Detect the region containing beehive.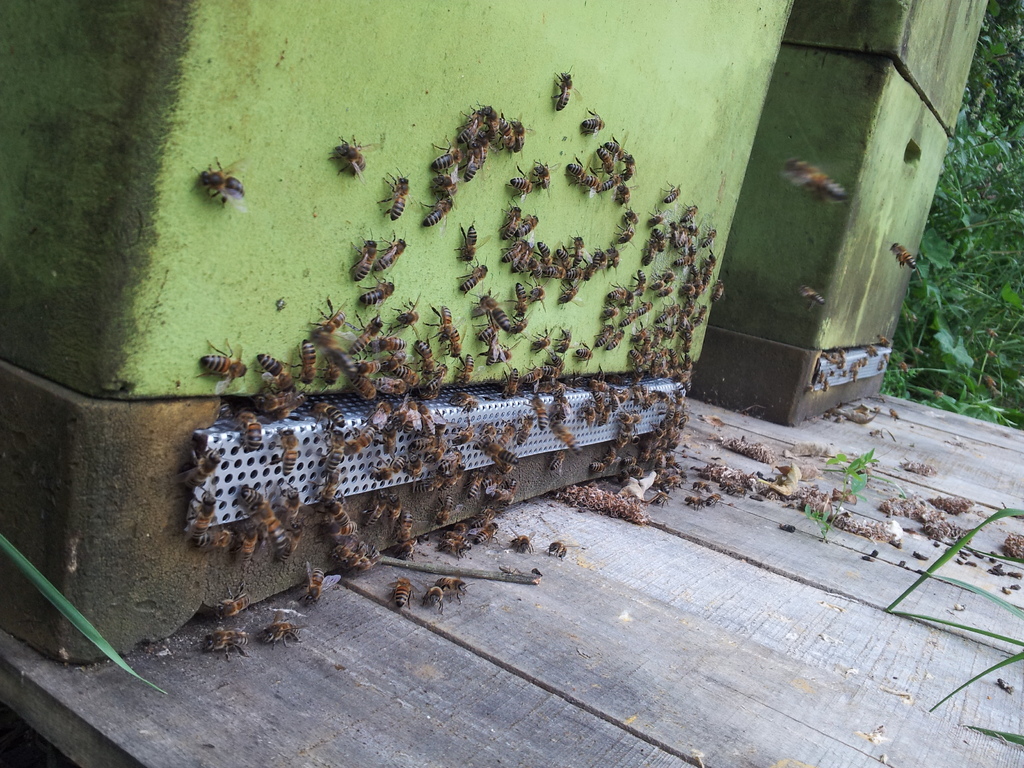
54, 8, 827, 653.
